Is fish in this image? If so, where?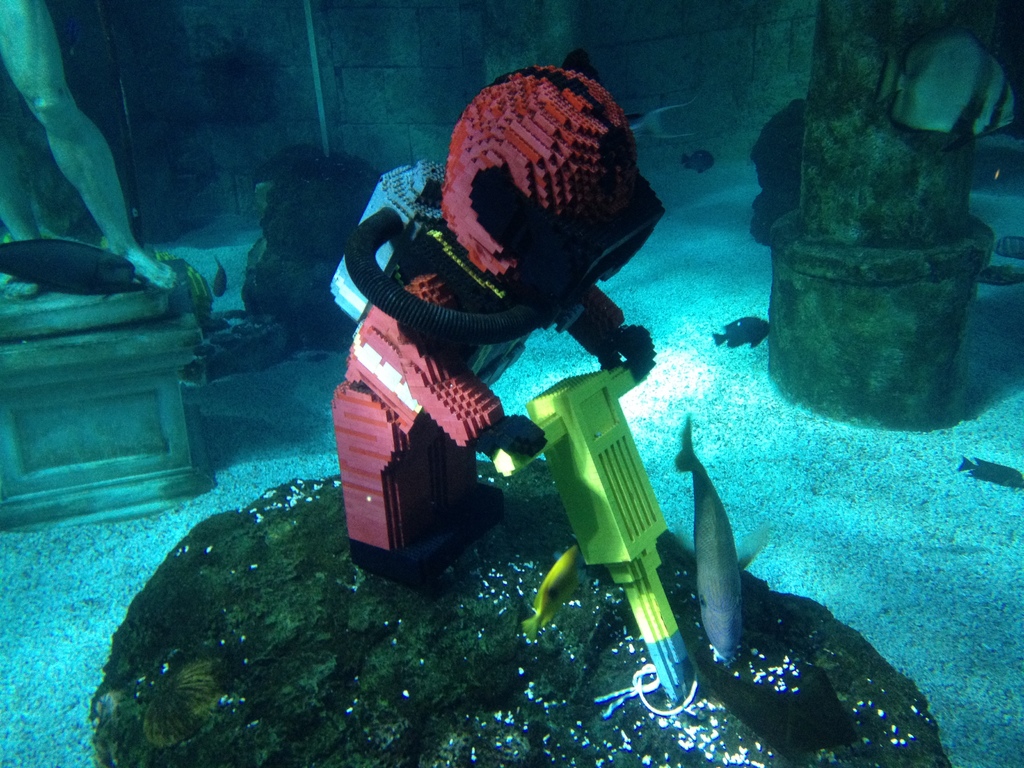
Yes, at detection(708, 310, 767, 351).
